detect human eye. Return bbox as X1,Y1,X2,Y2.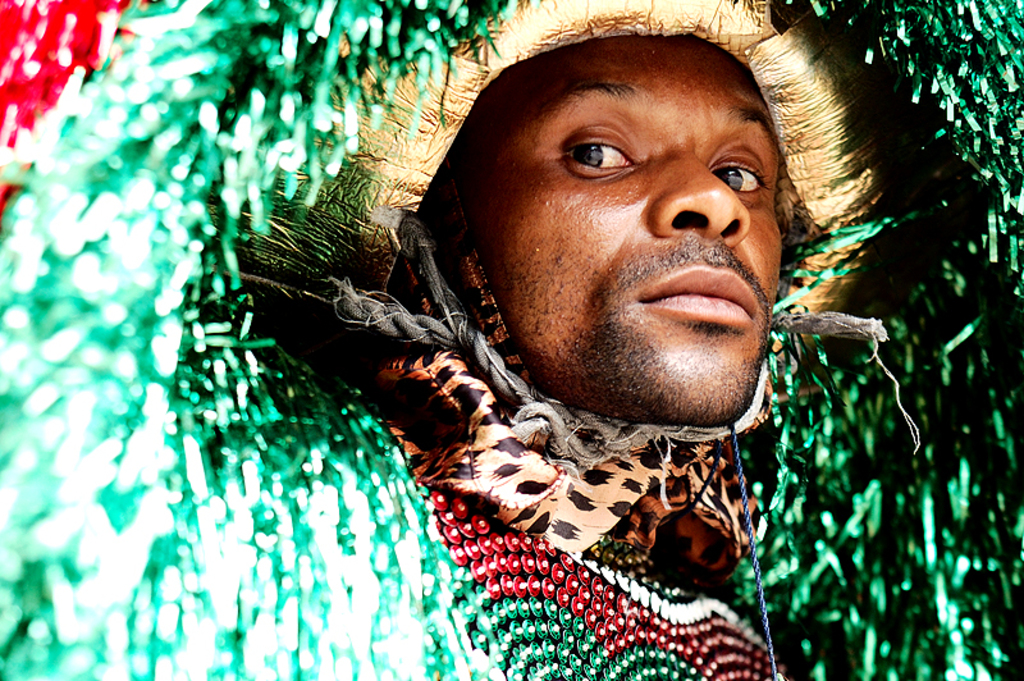
698,132,776,200.
